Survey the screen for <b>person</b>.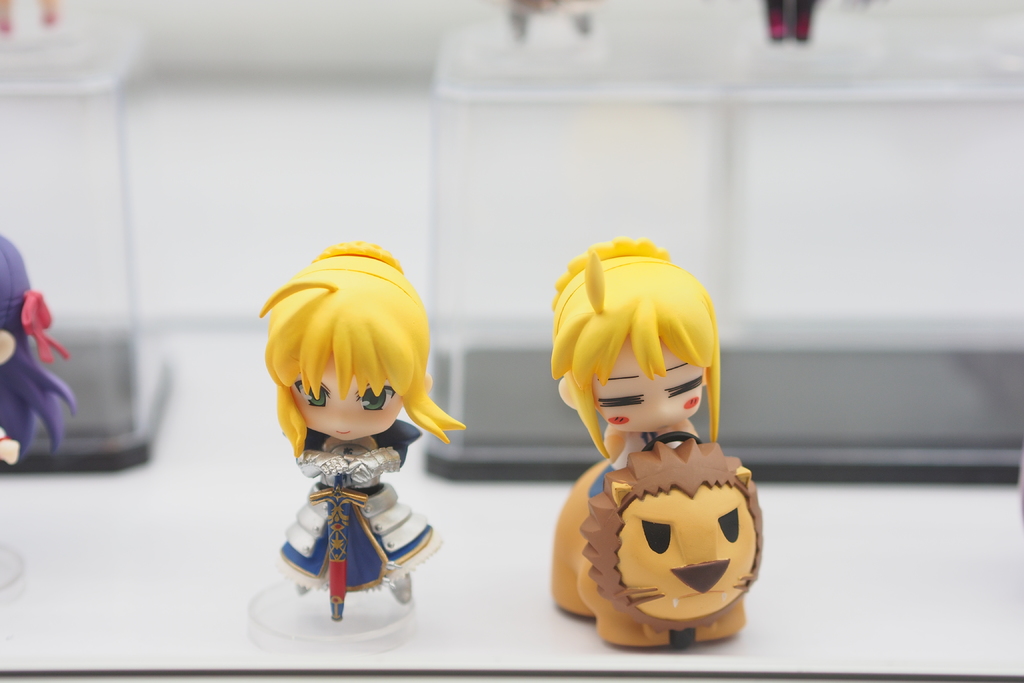
Survey found: locate(551, 236, 722, 499).
